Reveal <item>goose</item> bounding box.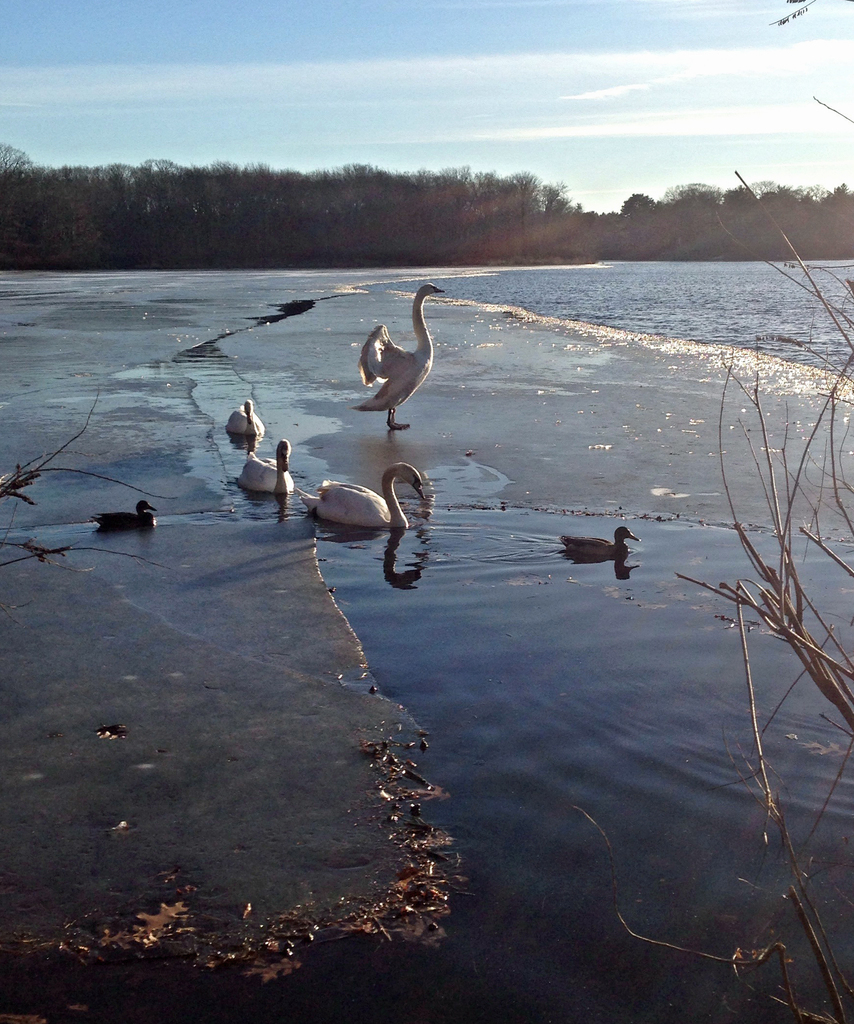
Revealed: select_region(560, 528, 637, 561).
